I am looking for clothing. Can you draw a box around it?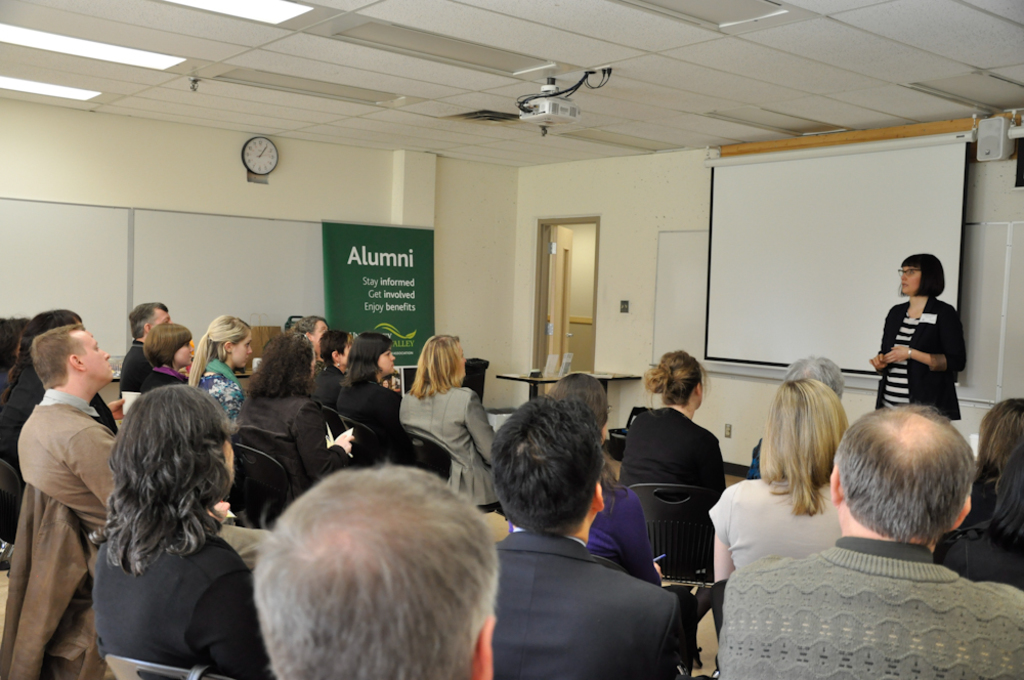
Sure, the bounding box is 408/384/492/509.
